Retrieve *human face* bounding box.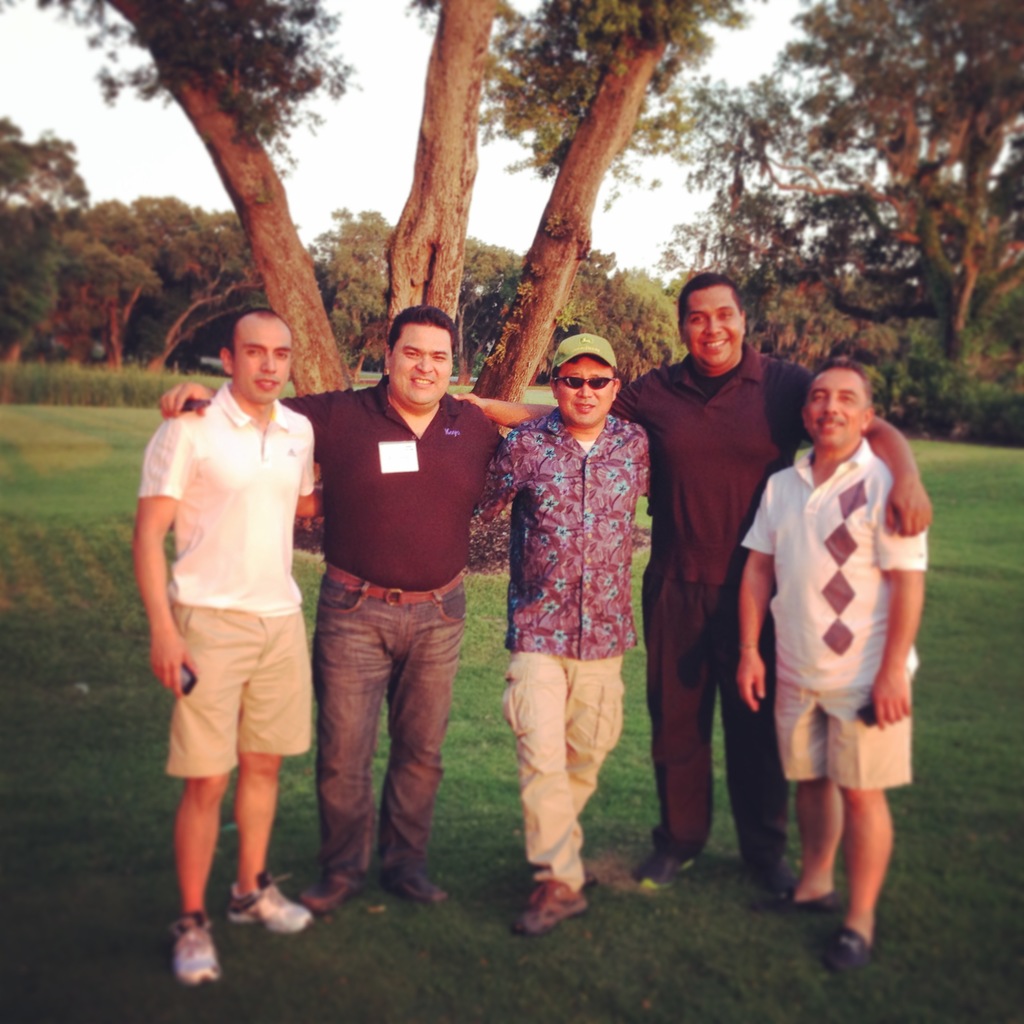
Bounding box: 801,371,862,447.
